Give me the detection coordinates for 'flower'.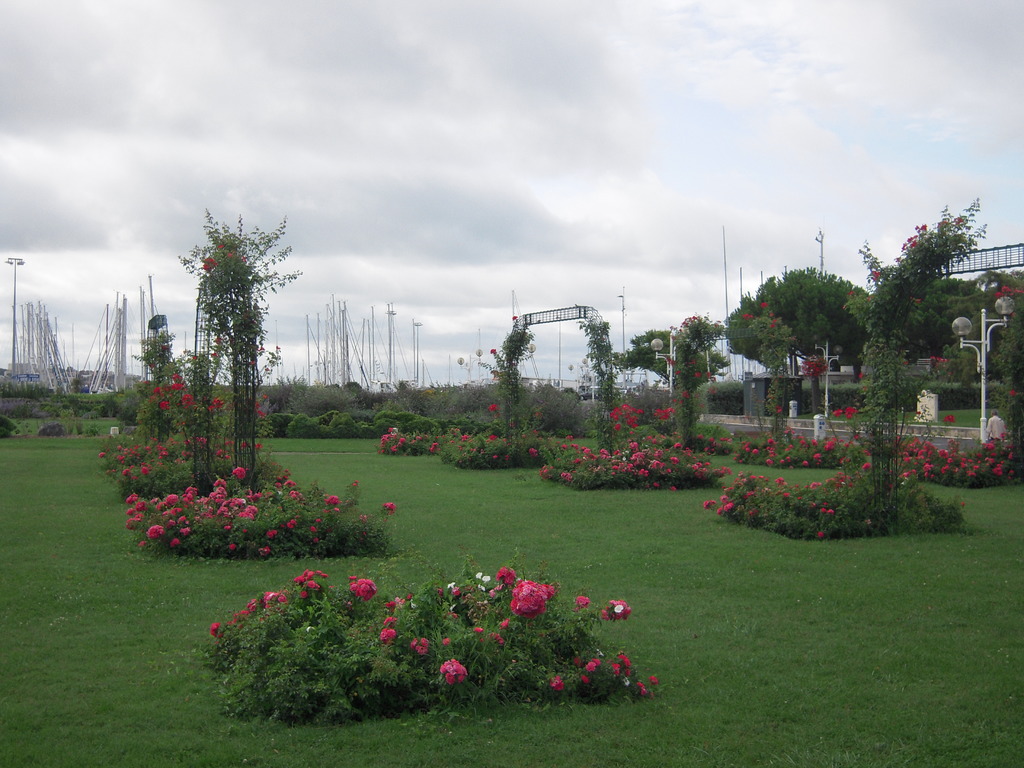
(x1=531, y1=426, x2=541, y2=440).
